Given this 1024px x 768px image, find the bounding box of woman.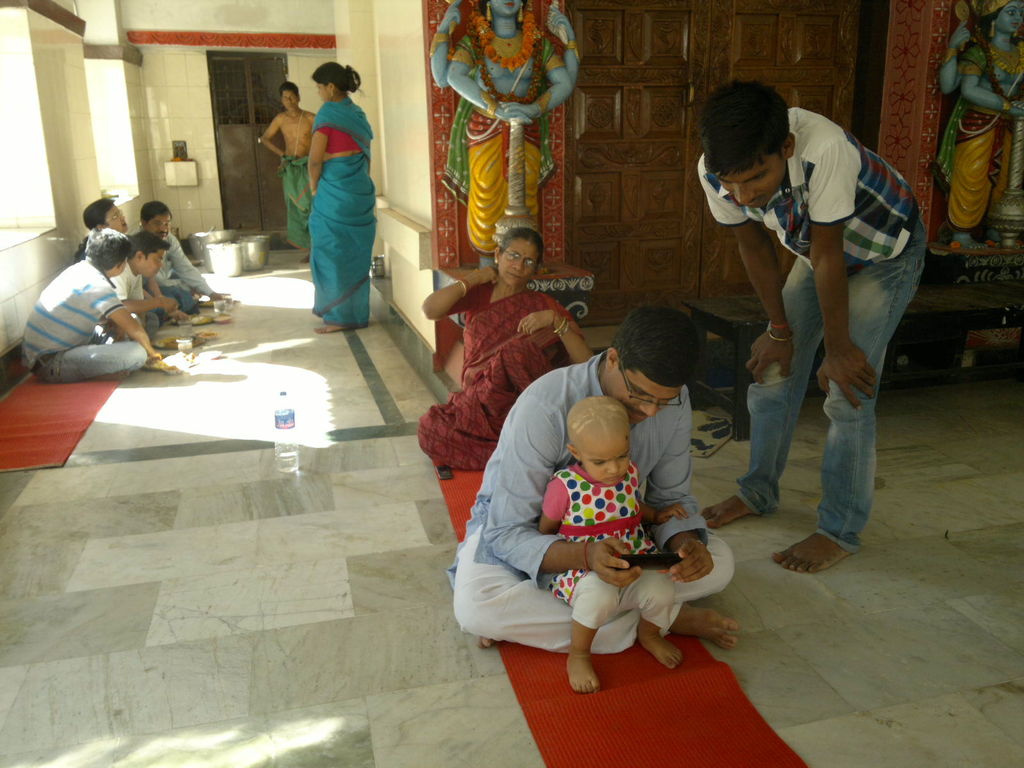
{"left": 413, "top": 225, "right": 599, "bottom": 468}.
